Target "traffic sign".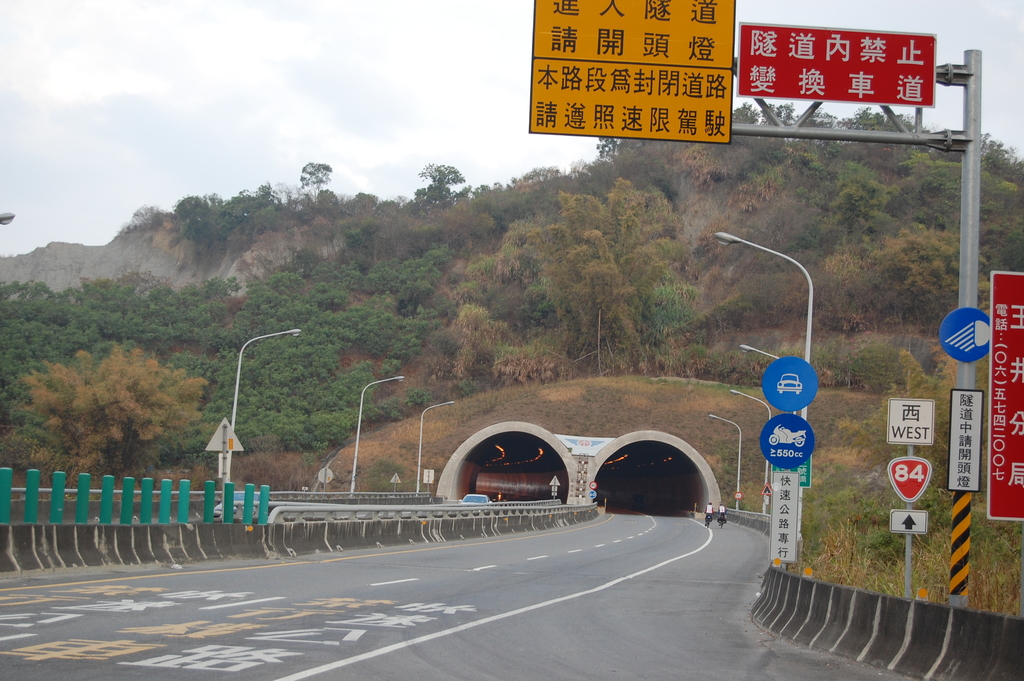
Target region: bbox=(885, 397, 932, 441).
